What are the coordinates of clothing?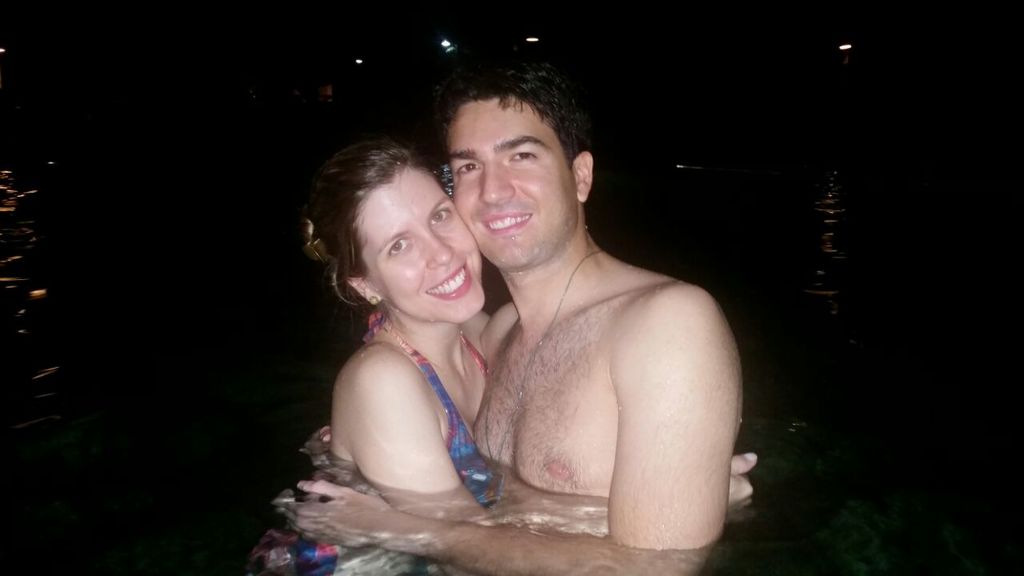
(left=294, top=247, right=510, bottom=498).
